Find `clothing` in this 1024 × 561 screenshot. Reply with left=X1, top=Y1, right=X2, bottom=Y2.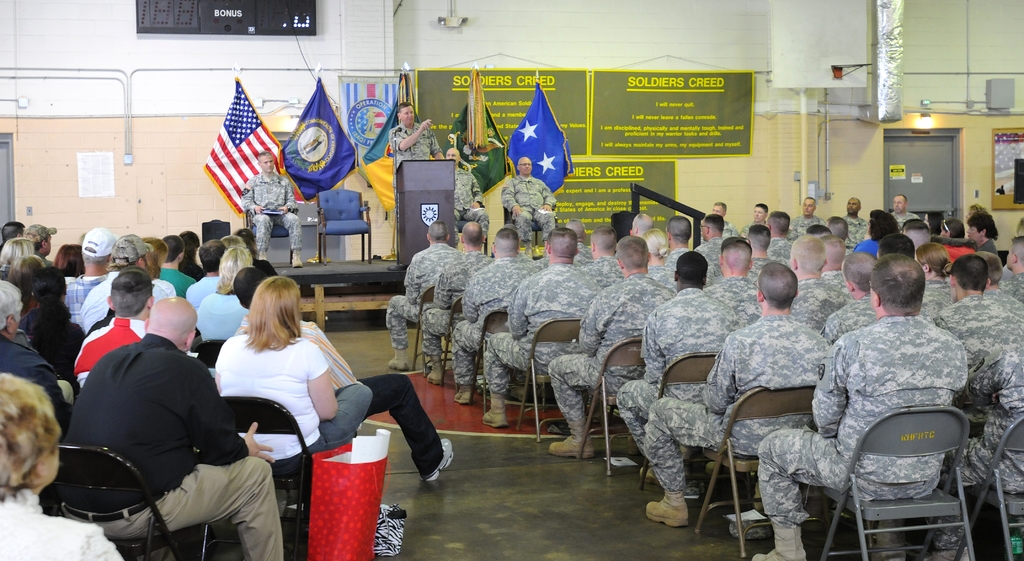
left=765, top=234, right=791, bottom=264.
